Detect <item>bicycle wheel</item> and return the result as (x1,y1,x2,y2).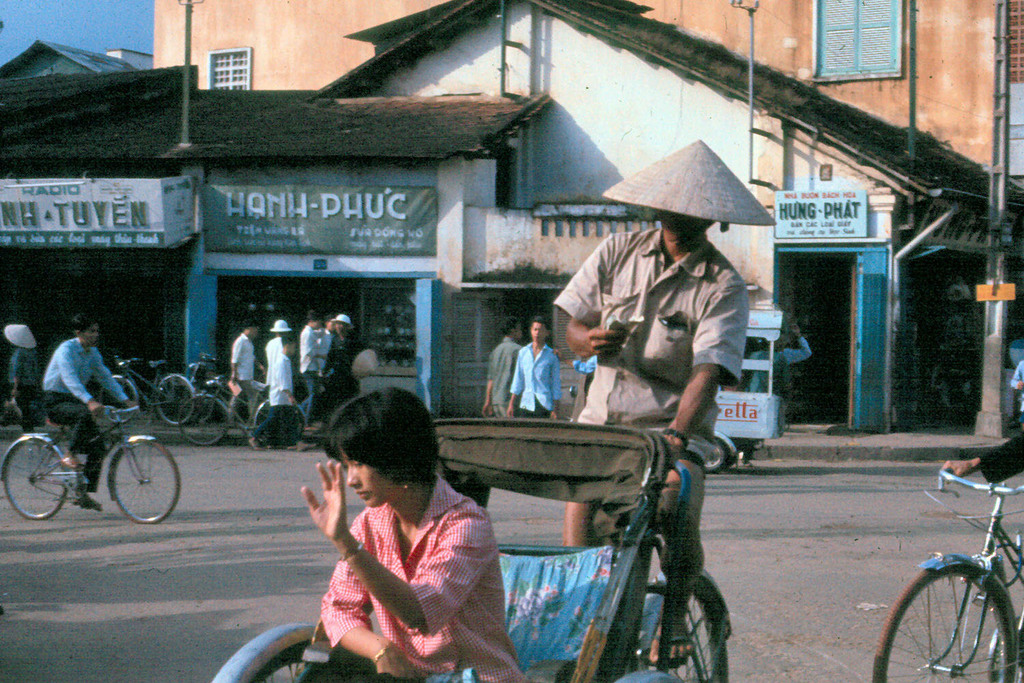
(183,393,234,450).
